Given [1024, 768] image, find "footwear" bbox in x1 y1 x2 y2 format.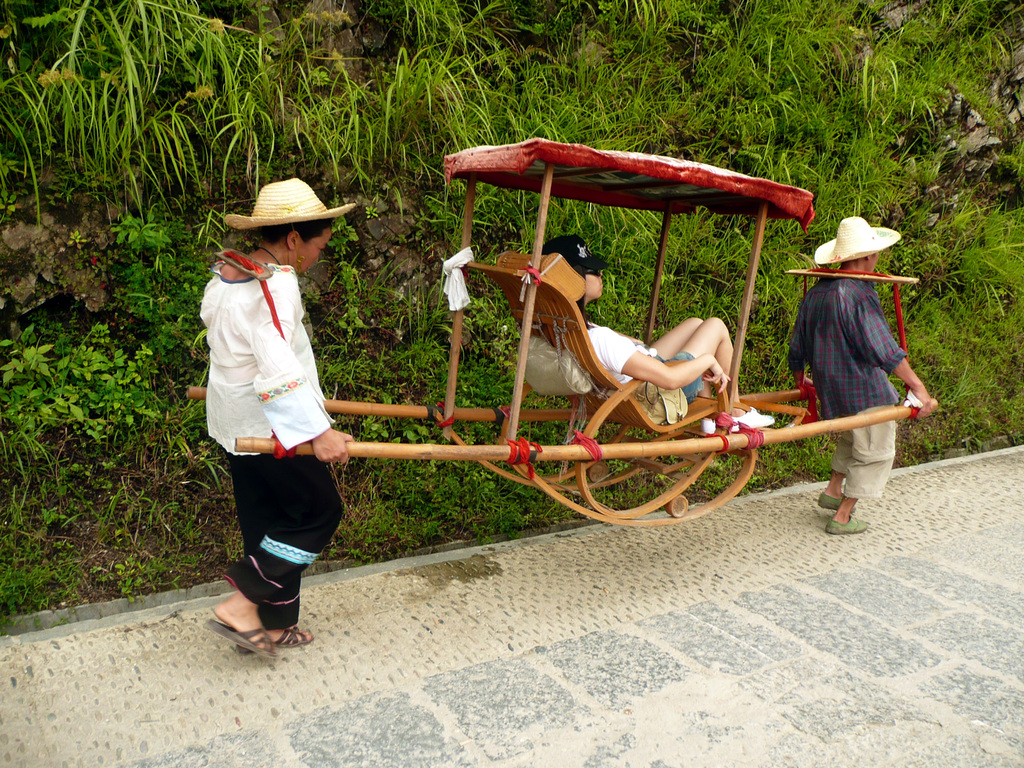
228 620 319 653.
